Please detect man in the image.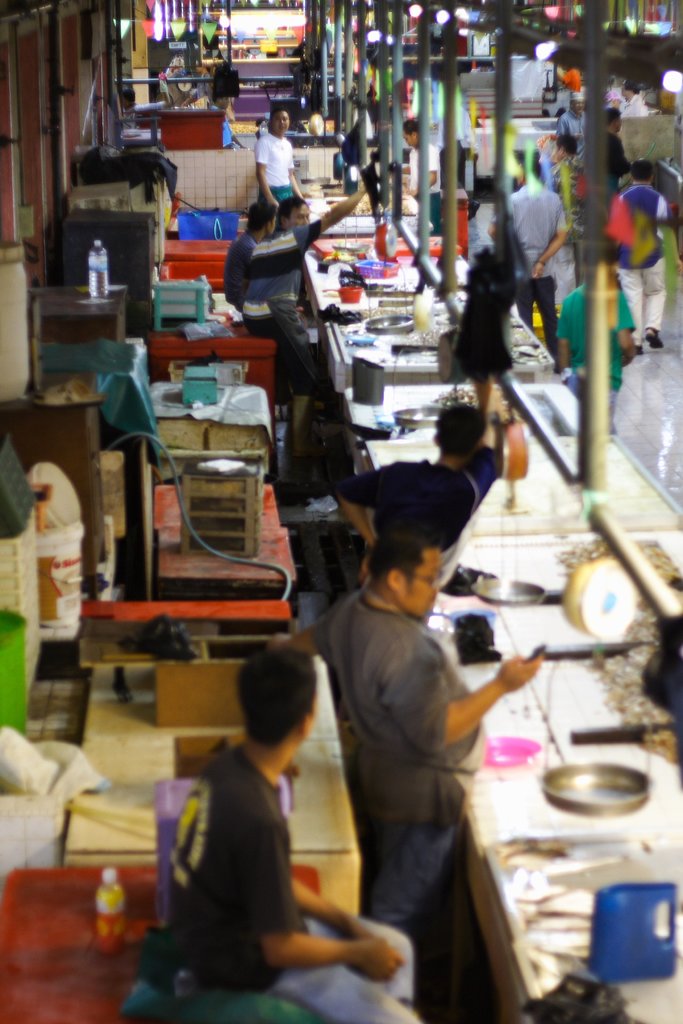
region(611, 109, 636, 198).
